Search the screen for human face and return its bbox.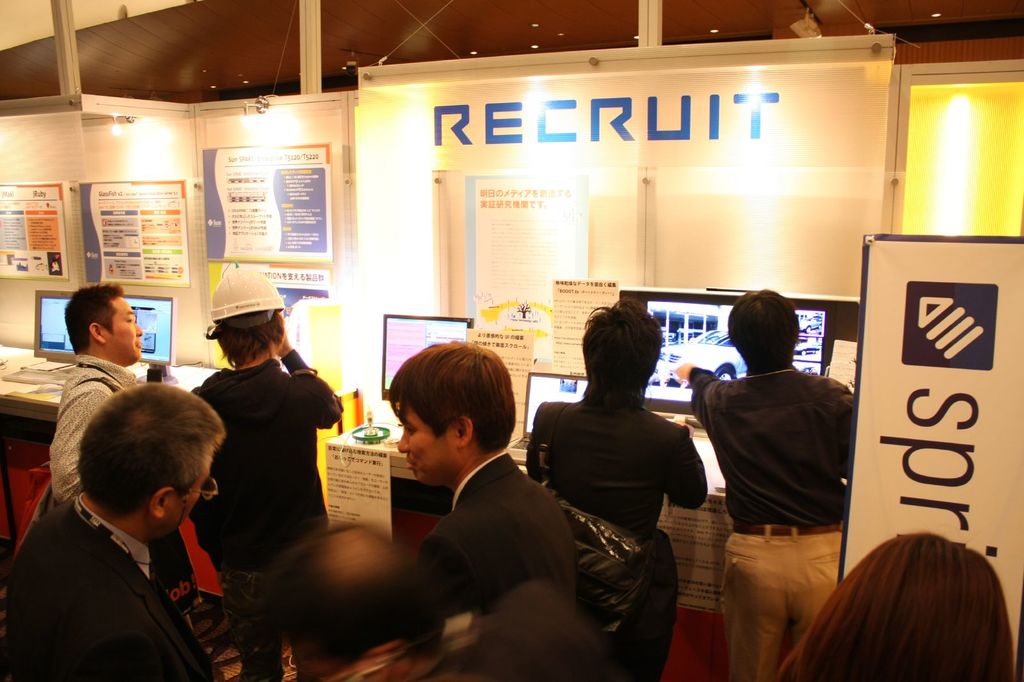
Found: left=155, top=463, right=210, bottom=545.
